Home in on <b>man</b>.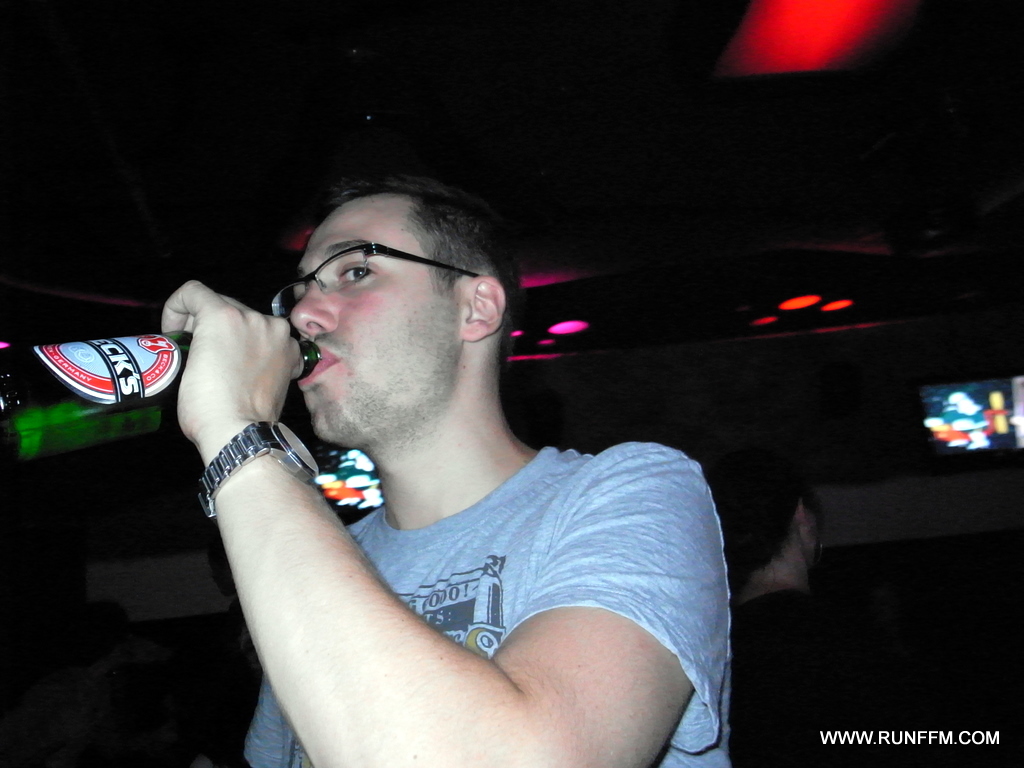
Homed in at bbox=[95, 139, 802, 762].
